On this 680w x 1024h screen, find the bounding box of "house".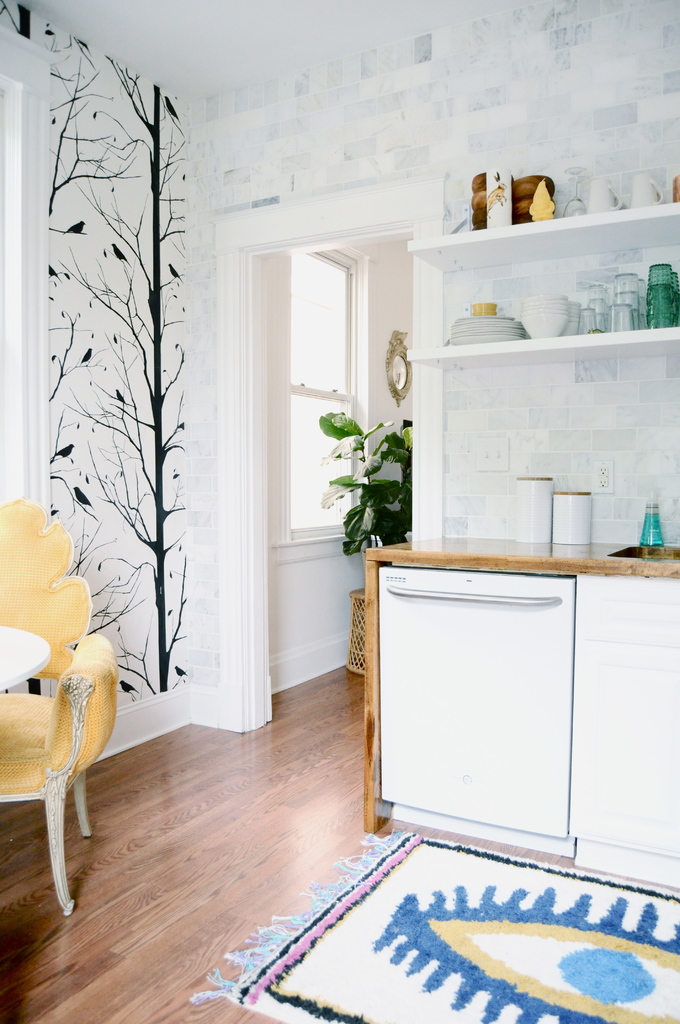
Bounding box: (0,4,677,1023).
